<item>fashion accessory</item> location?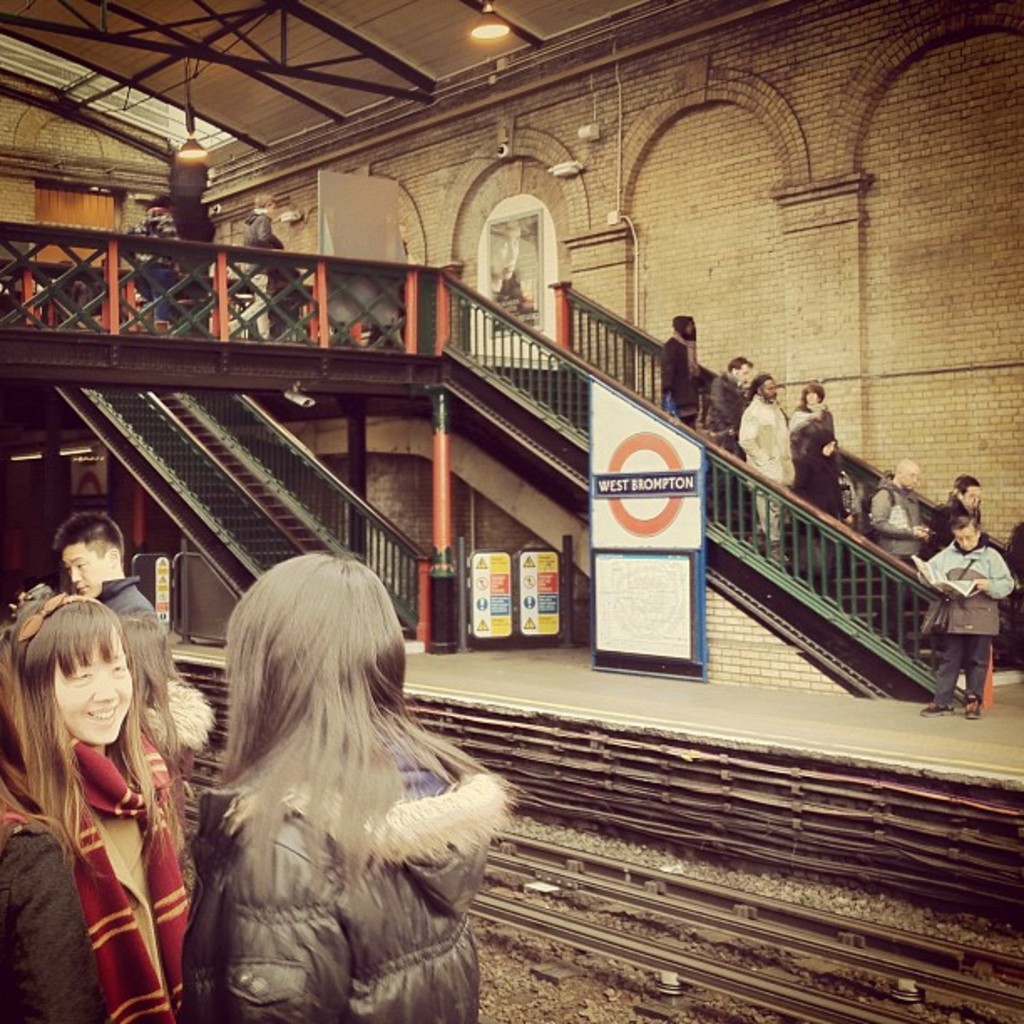
17:589:100:644
